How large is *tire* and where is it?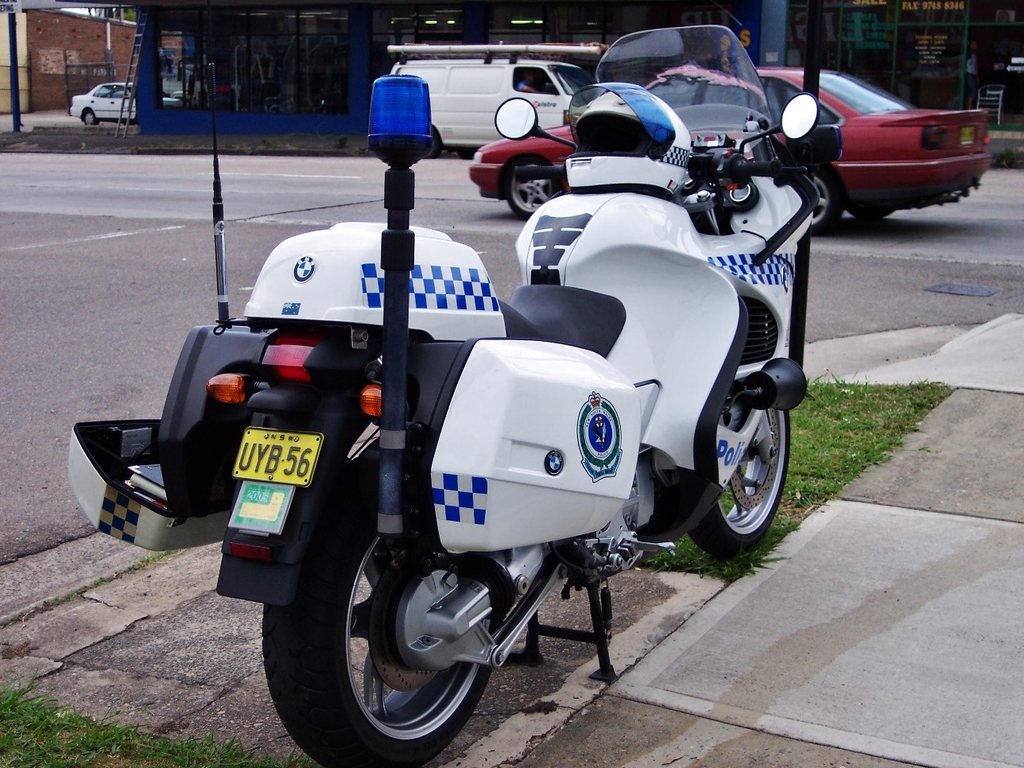
Bounding box: 83 109 99 126.
